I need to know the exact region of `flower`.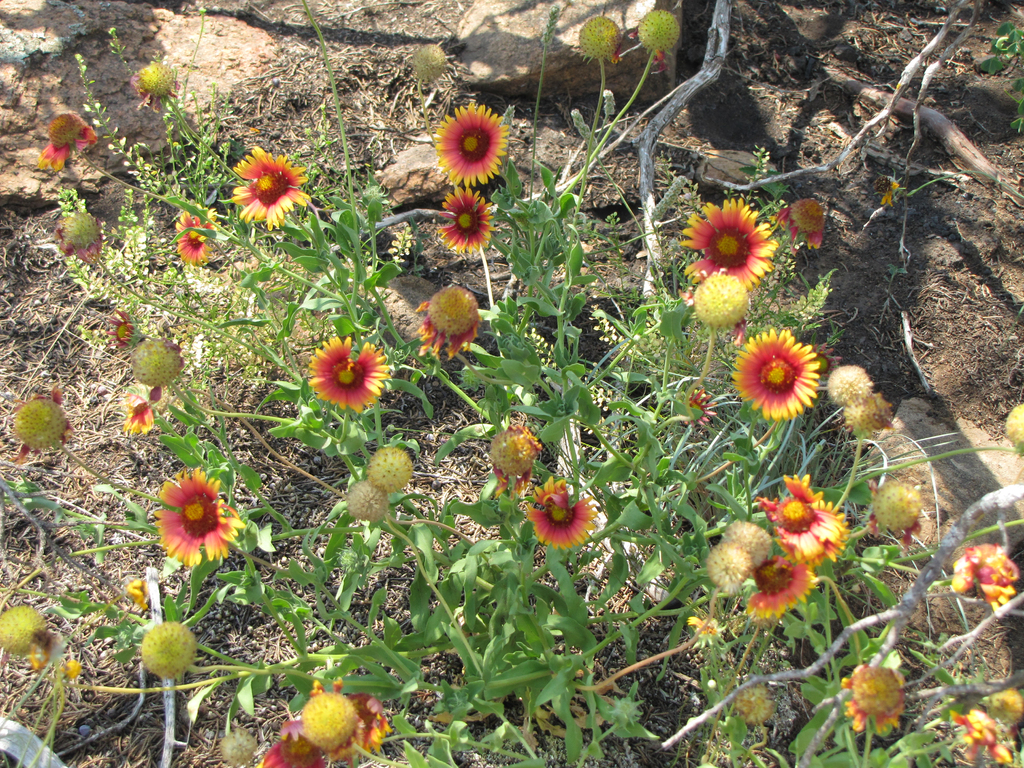
Region: [x1=293, y1=335, x2=388, y2=422].
